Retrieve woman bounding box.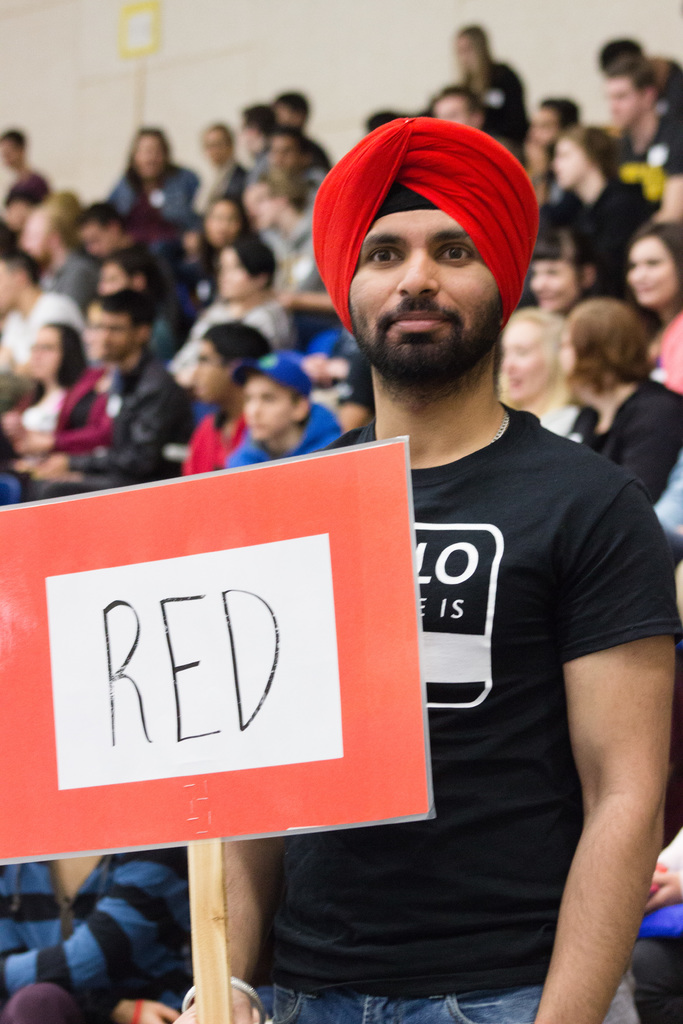
Bounding box: bbox=(167, 186, 271, 330).
